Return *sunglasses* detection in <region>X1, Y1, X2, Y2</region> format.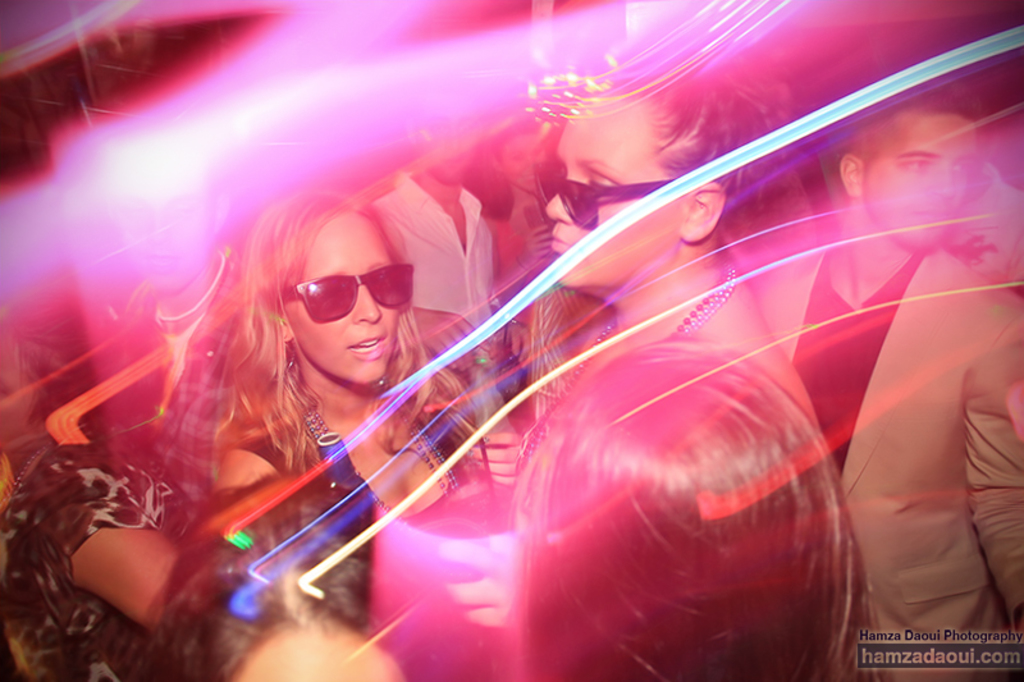
<region>283, 264, 413, 322</region>.
